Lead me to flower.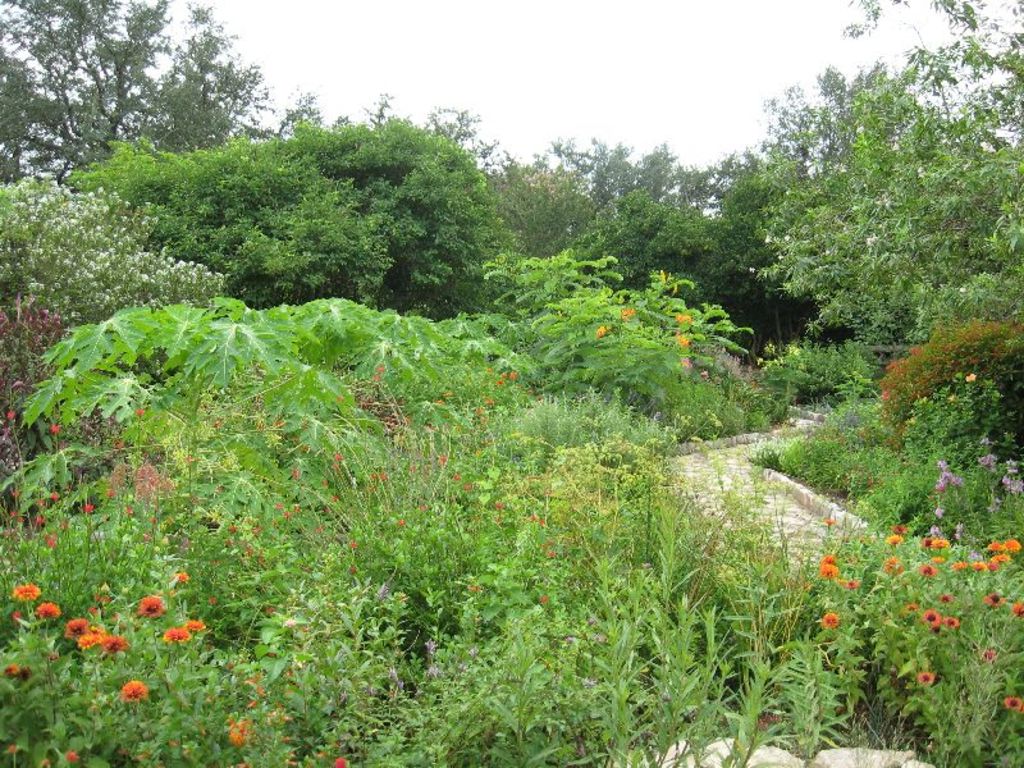
Lead to select_region(334, 755, 344, 767).
